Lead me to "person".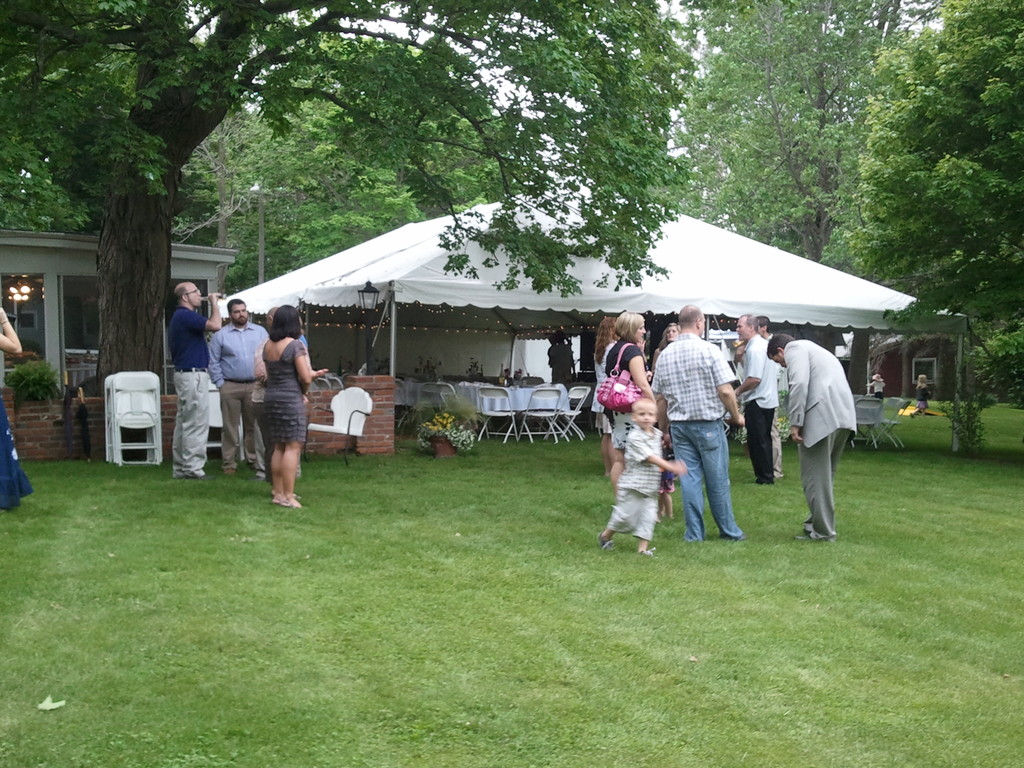
Lead to crop(914, 376, 931, 405).
